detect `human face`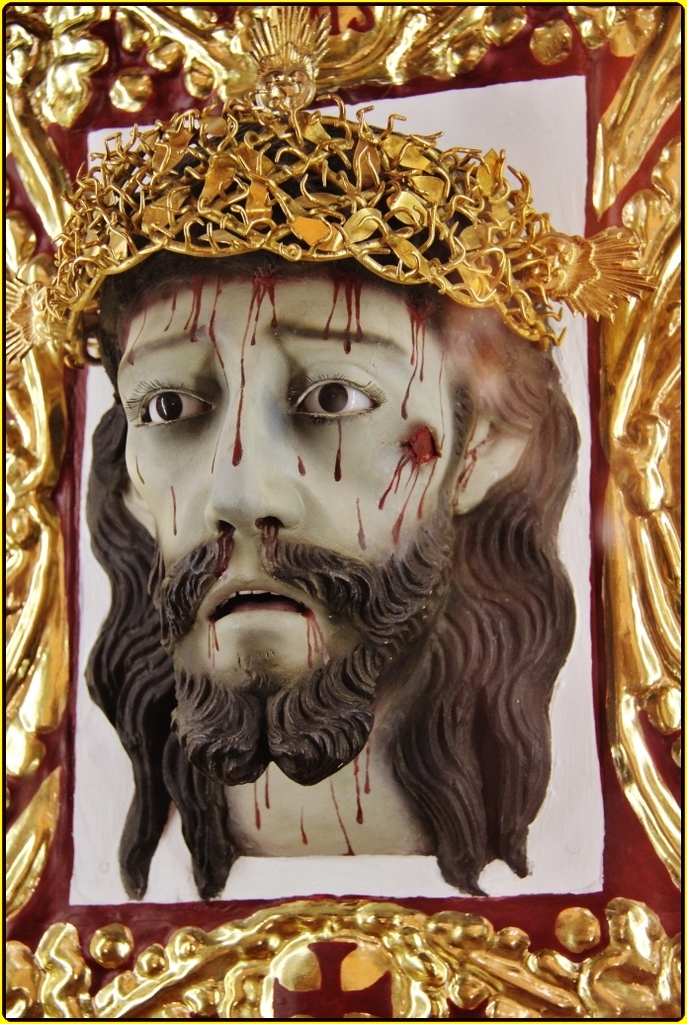
[left=87, top=267, right=447, bottom=893]
